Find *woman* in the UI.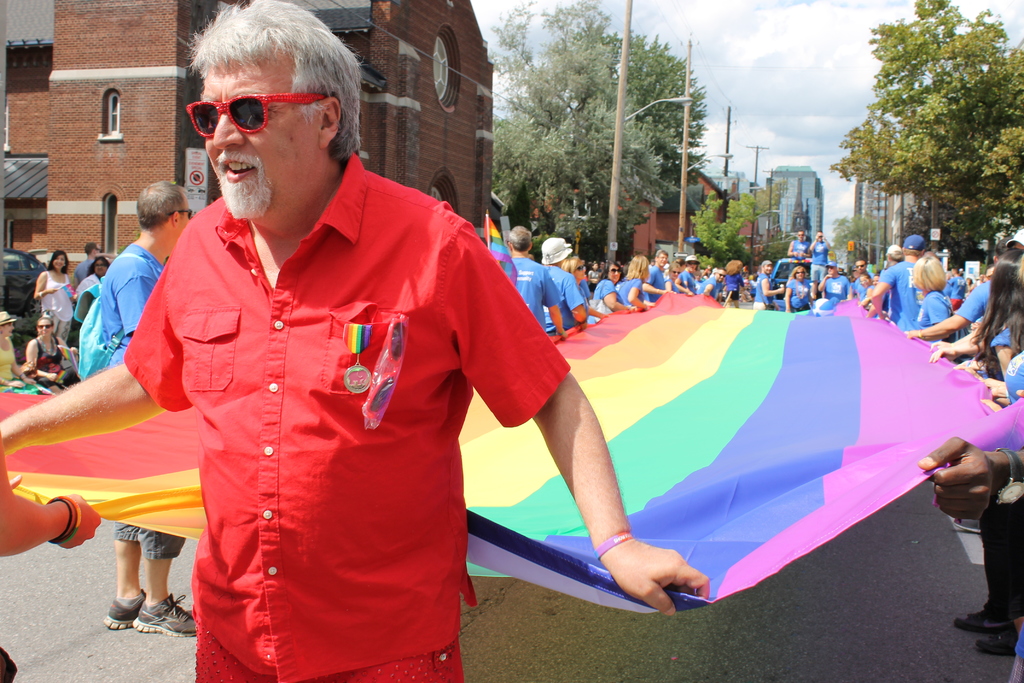
UI element at rect(911, 254, 949, 342).
